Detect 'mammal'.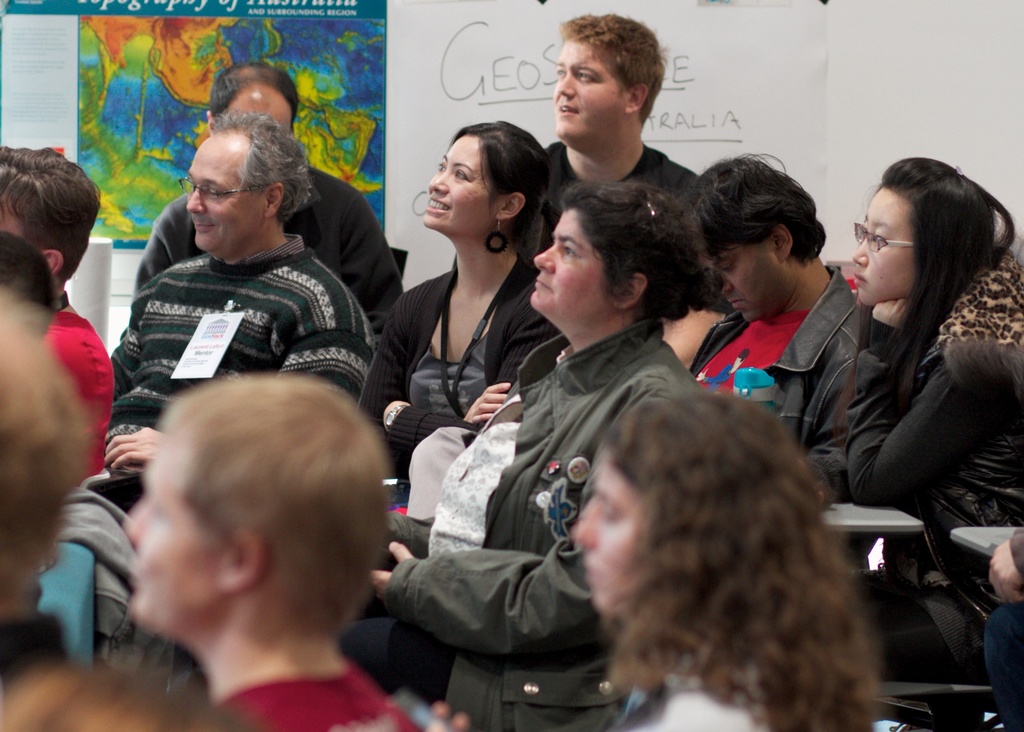
Detected at crop(807, 145, 1023, 678).
